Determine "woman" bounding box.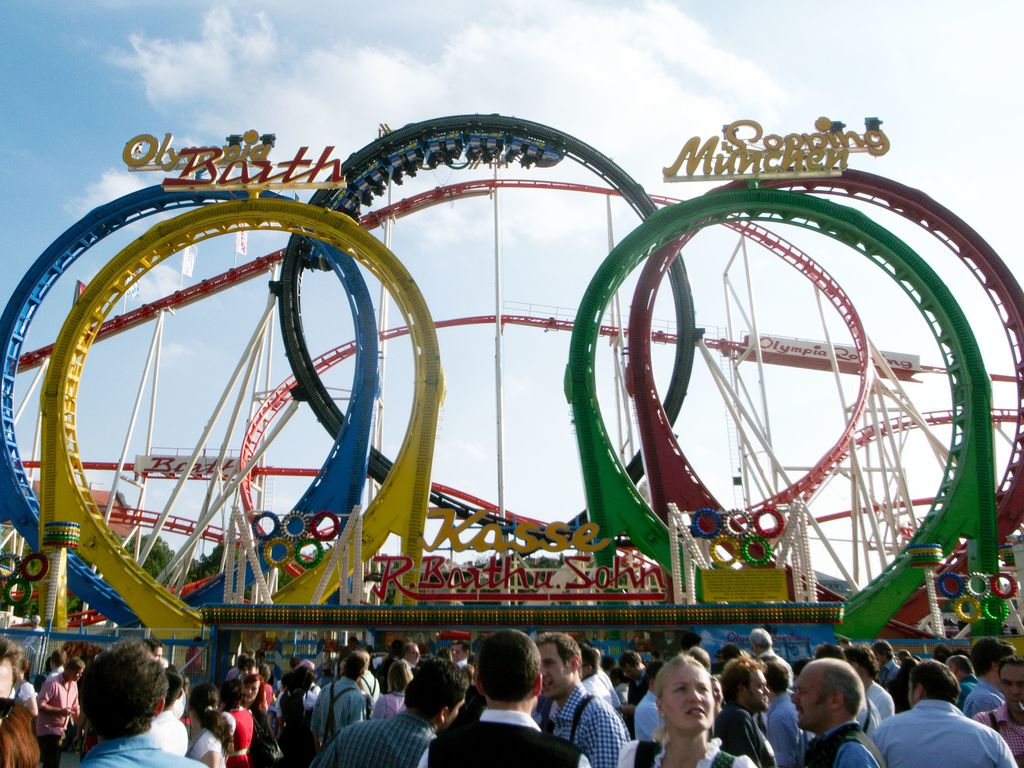
Determined: box(186, 685, 232, 767).
